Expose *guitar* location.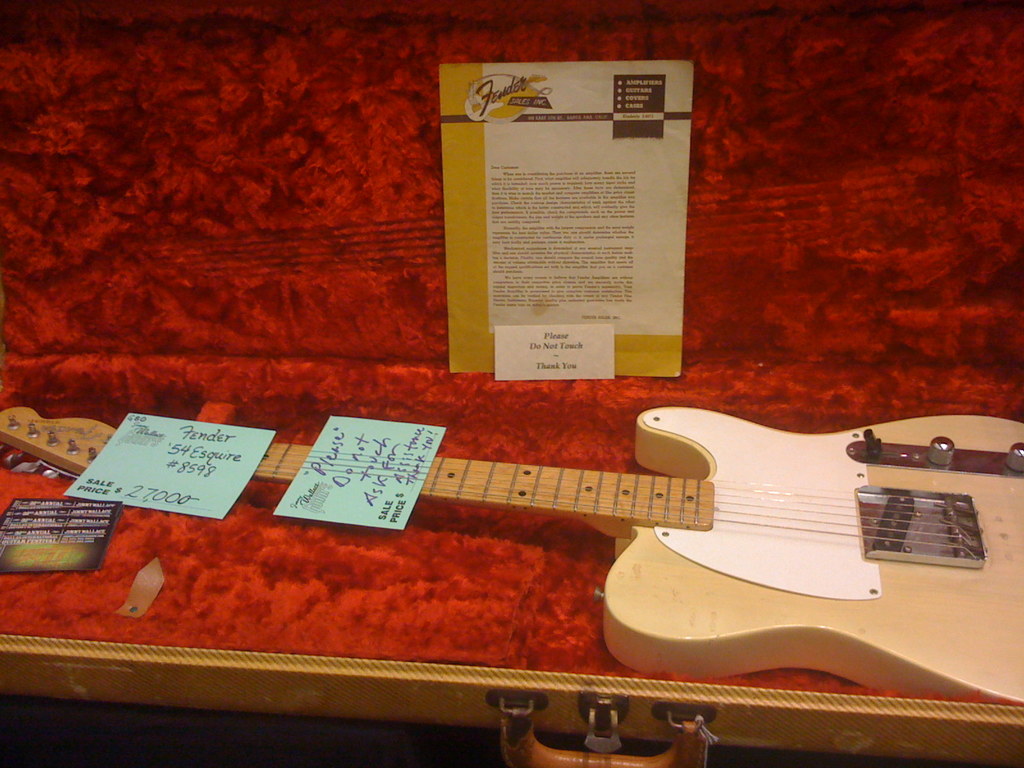
Exposed at (x1=0, y1=402, x2=1023, y2=705).
